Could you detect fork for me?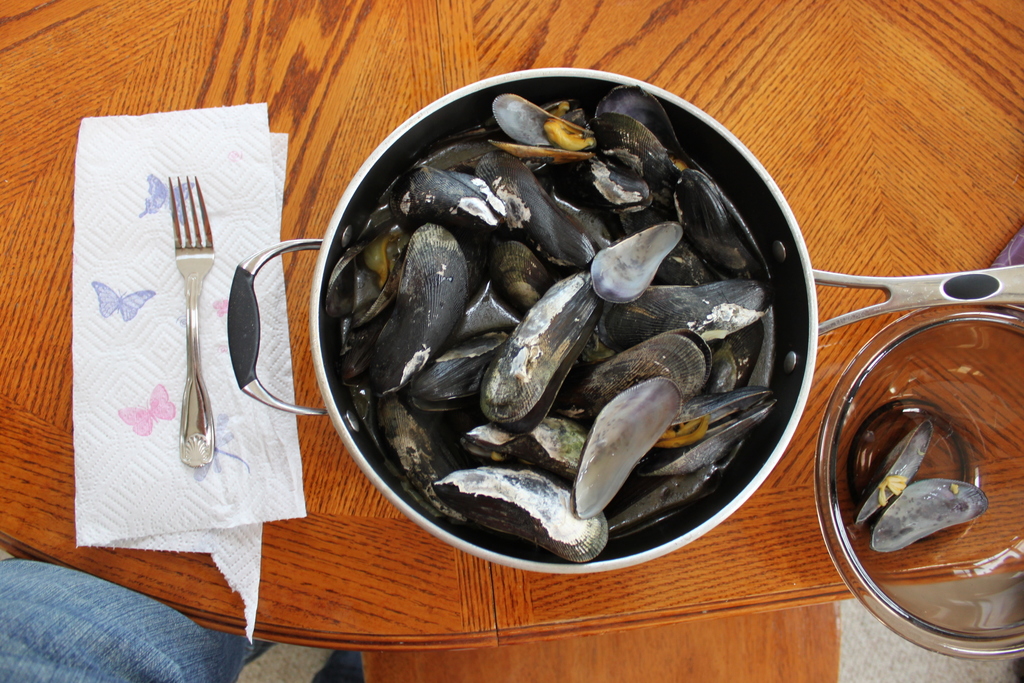
Detection result: {"x1": 168, "y1": 176, "x2": 216, "y2": 470}.
